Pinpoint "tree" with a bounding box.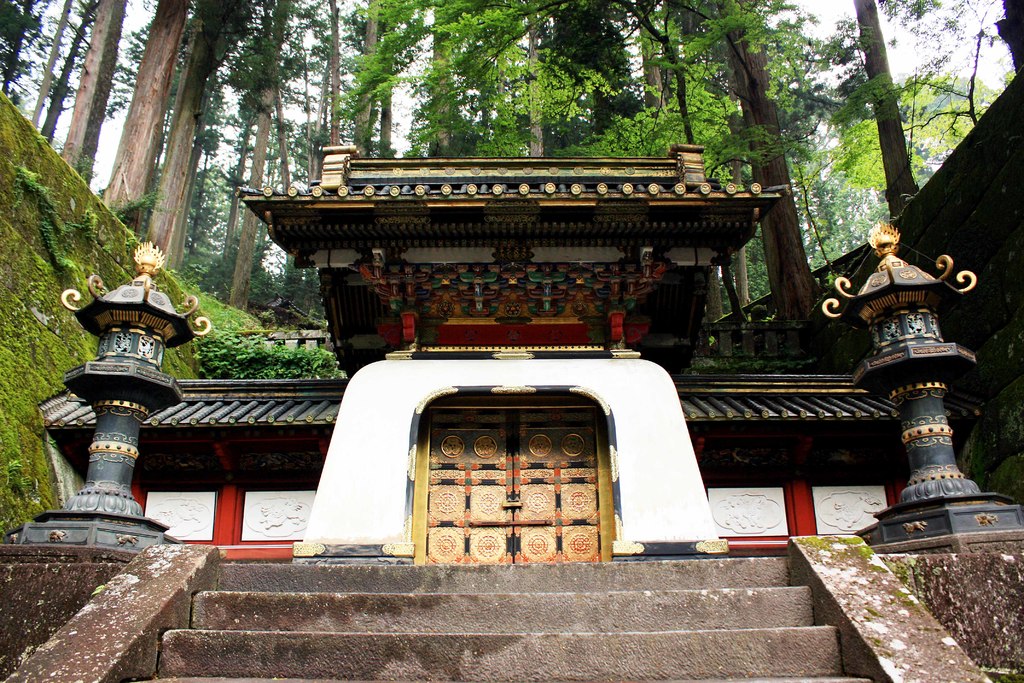
box=[566, 0, 690, 151].
